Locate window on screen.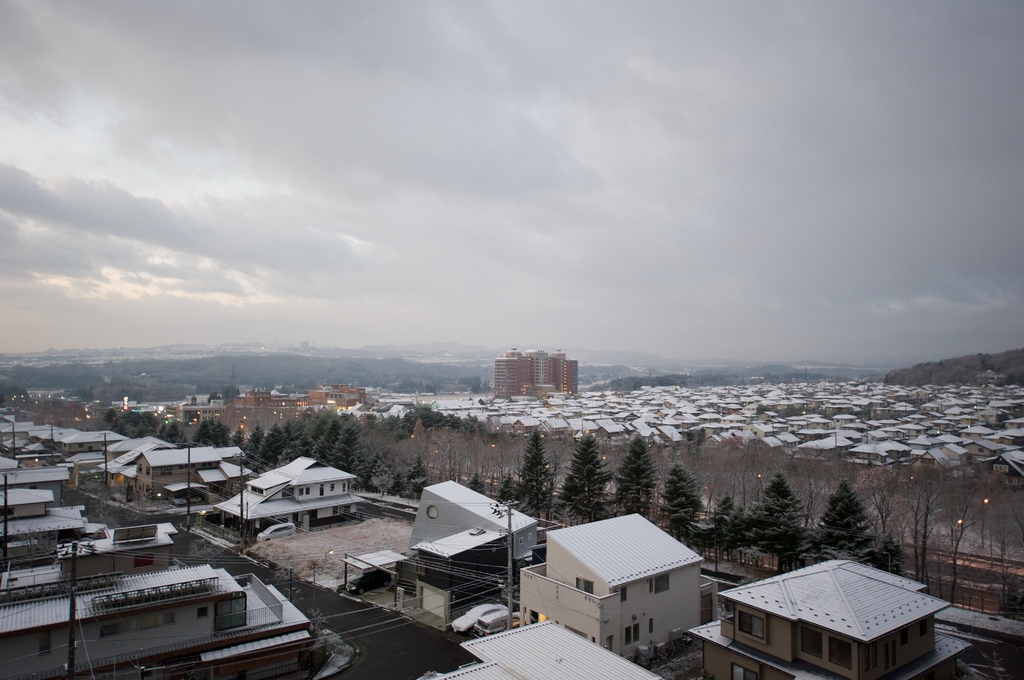
On screen at locate(308, 487, 310, 491).
